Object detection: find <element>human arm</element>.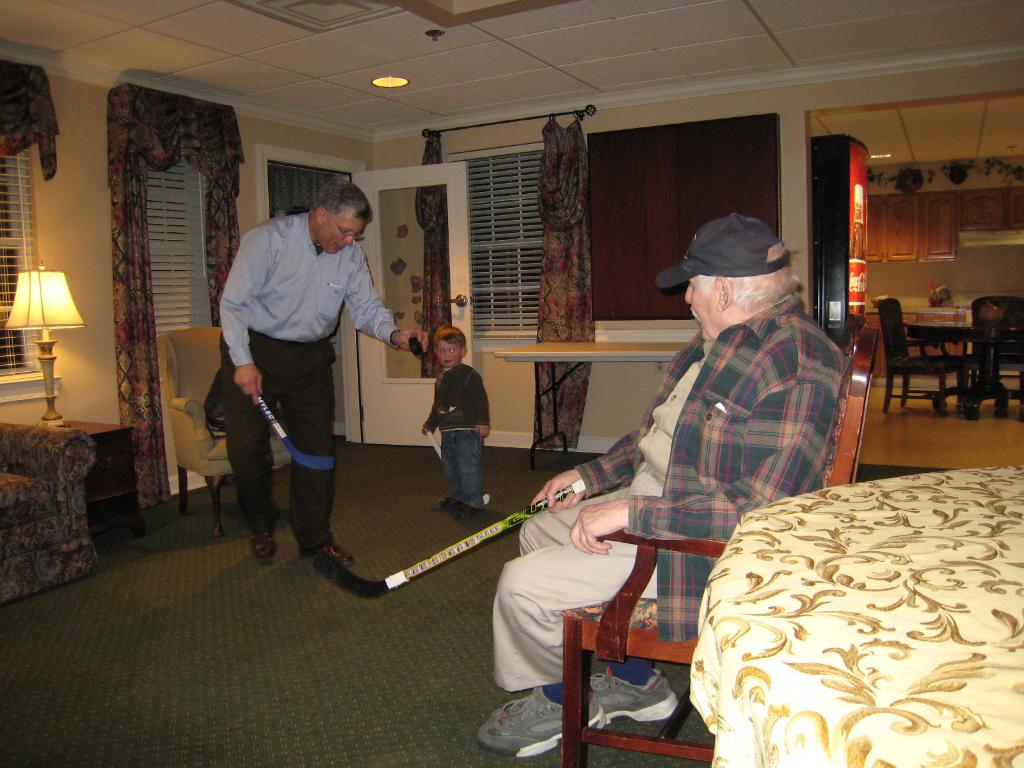
[333,234,396,366].
